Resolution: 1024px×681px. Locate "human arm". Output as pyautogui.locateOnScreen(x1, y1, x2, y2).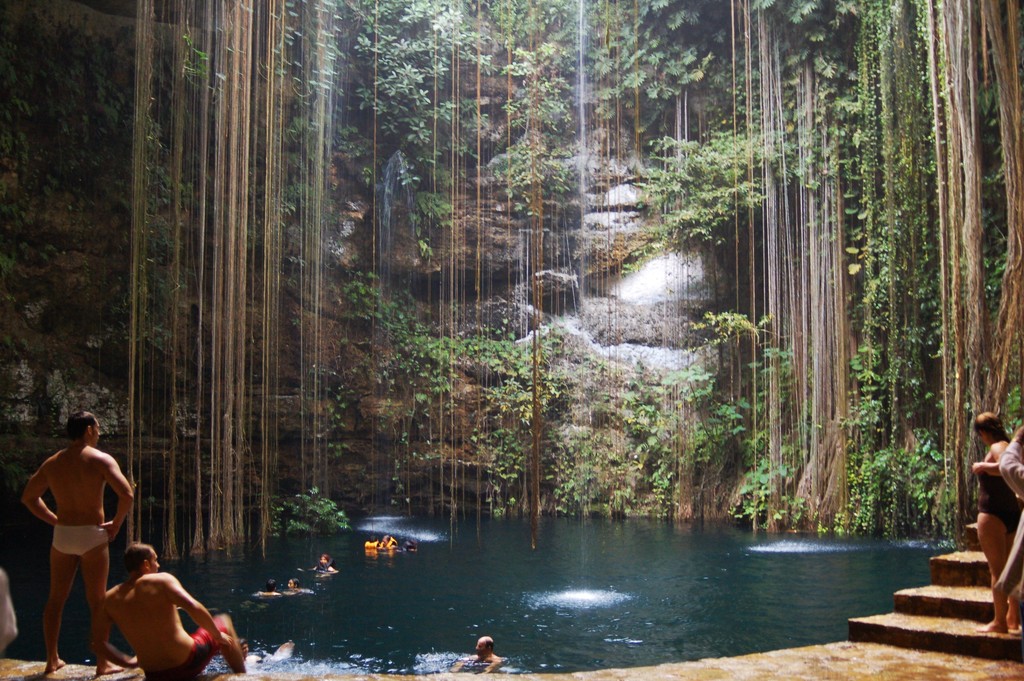
pyautogui.locateOnScreen(104, 458, 134, 537).
